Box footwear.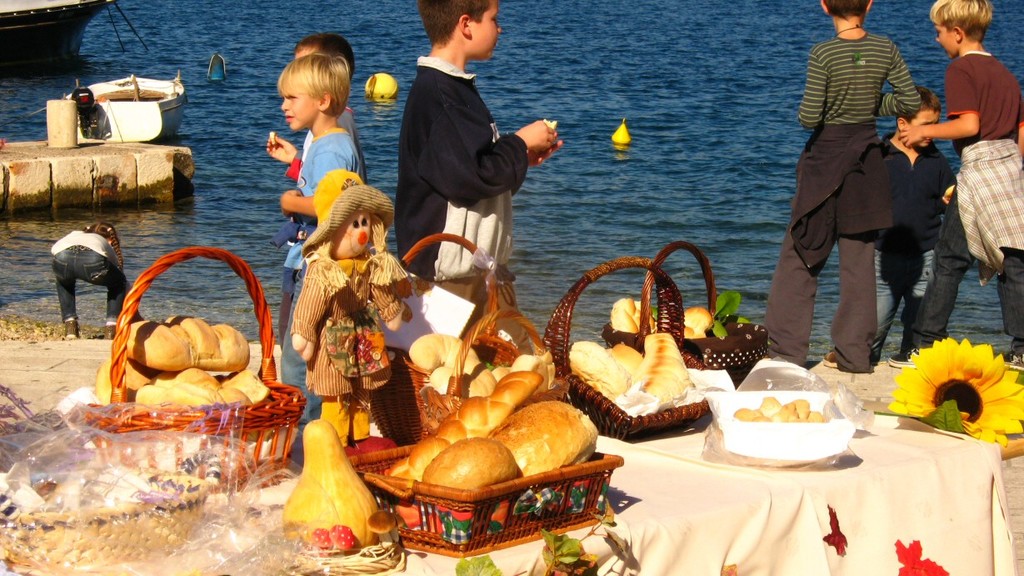
{"x1": 888, "y1": 353, "x2": 911, "y2": 368}.
